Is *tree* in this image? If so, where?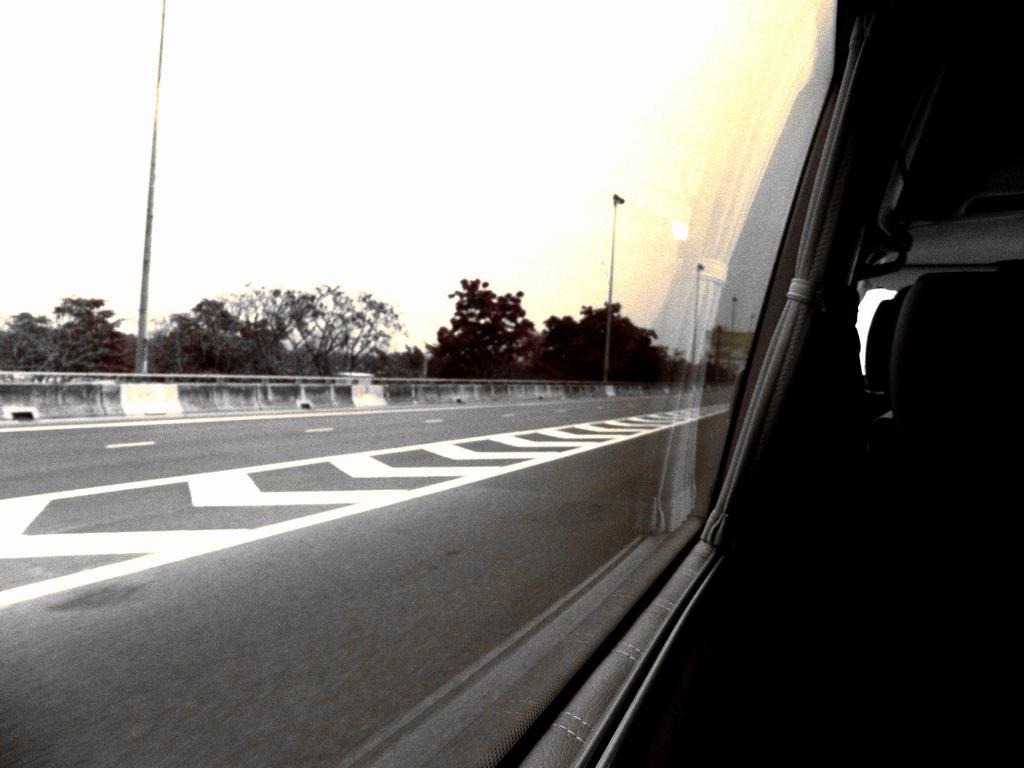
Yes, at detection(425, 259, 542, 374).
